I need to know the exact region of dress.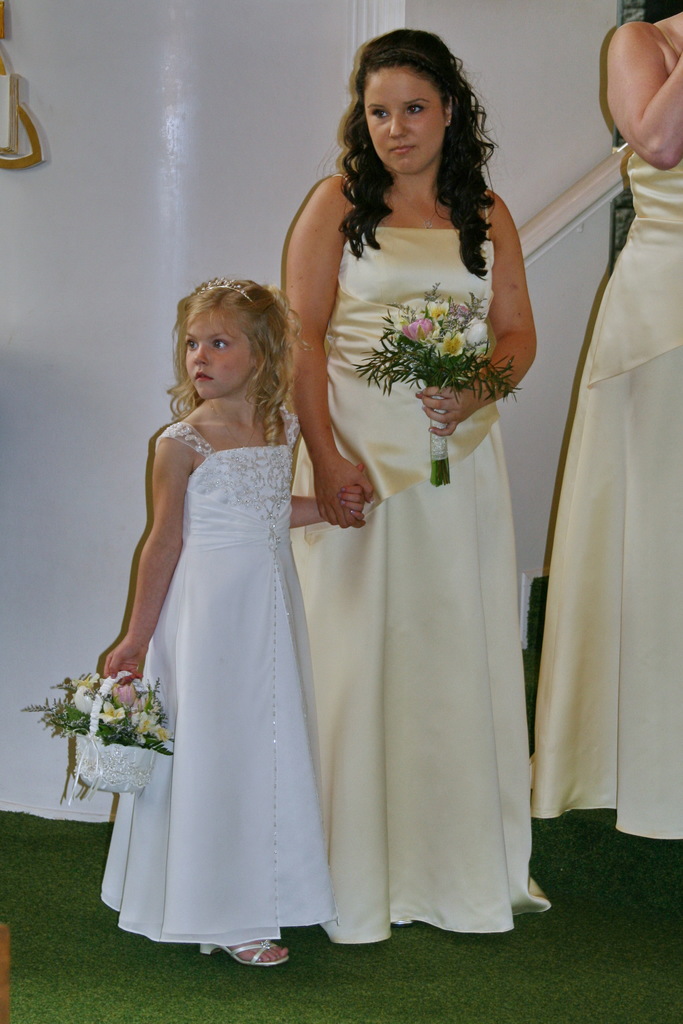
Region: (left=534, top=139, right=682, bottom=840).
